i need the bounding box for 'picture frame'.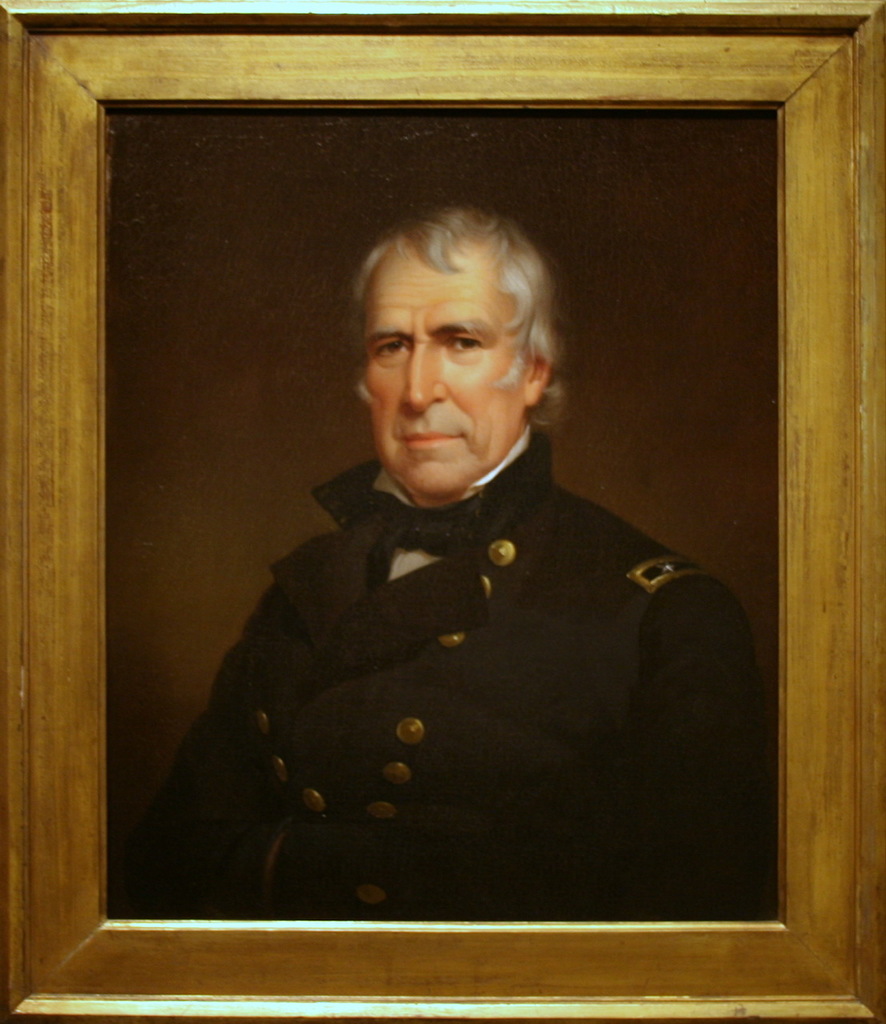
Here it is: bbox=[0, 2, 885, 1023].
